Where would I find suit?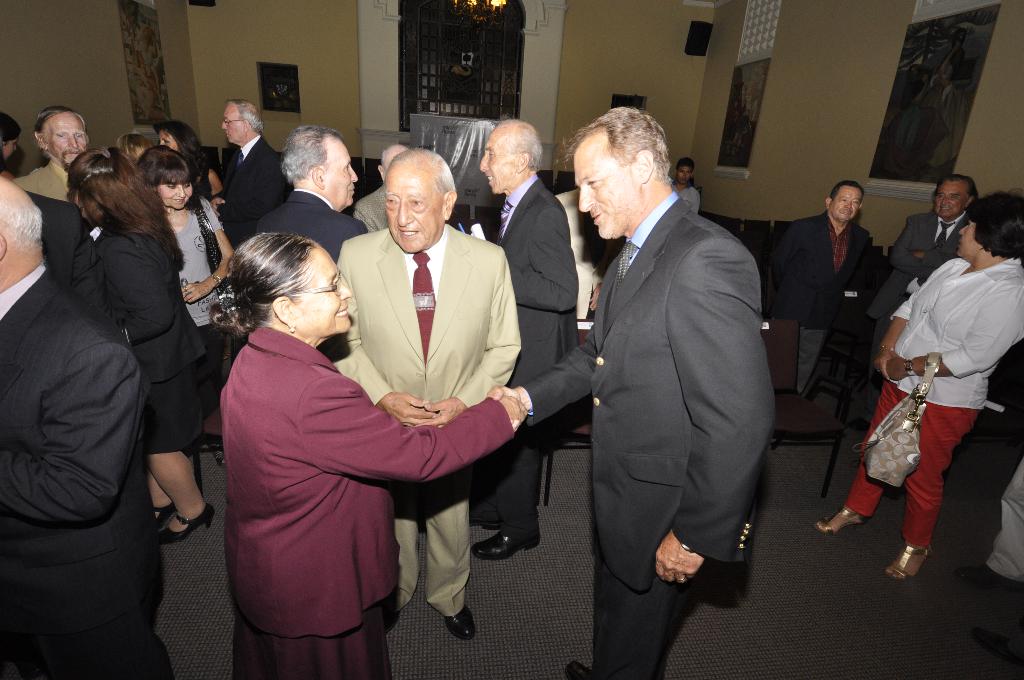
At rect(524, 195, 781, 673).
